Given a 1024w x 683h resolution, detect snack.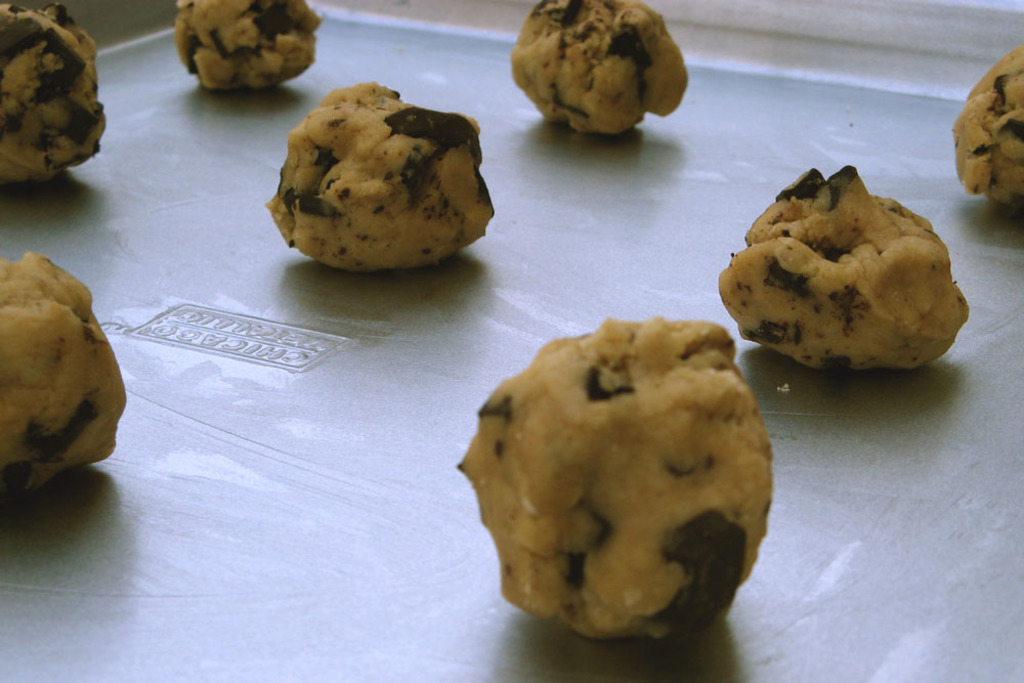
bbox=(956, 45, 1023, 208).
